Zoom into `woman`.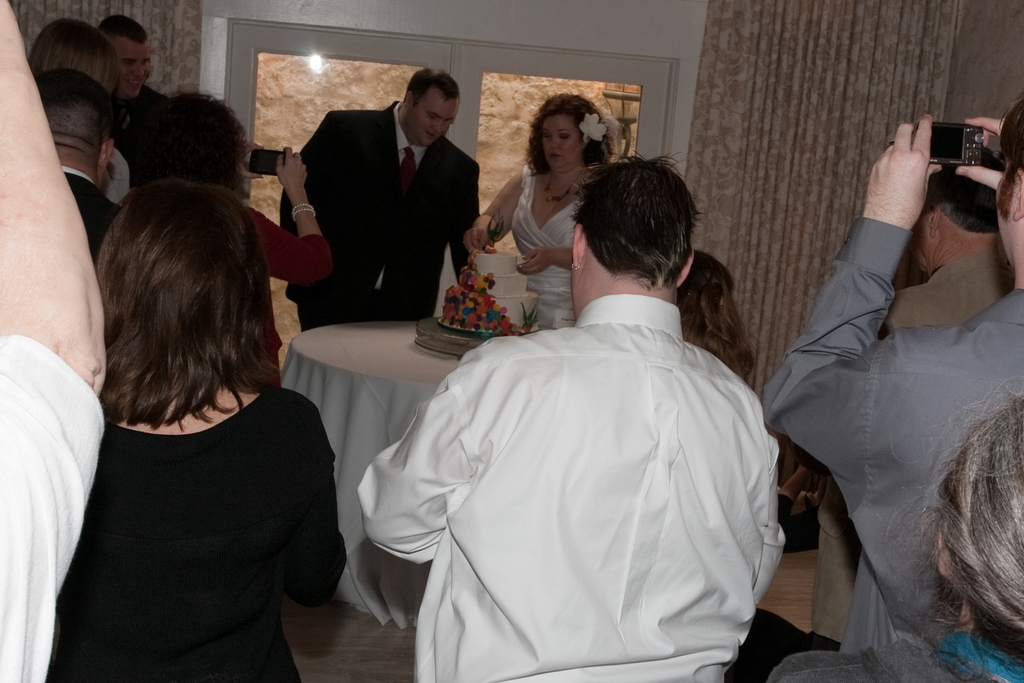
Zoom target: <region>461, 89, 619, 325</region>.
